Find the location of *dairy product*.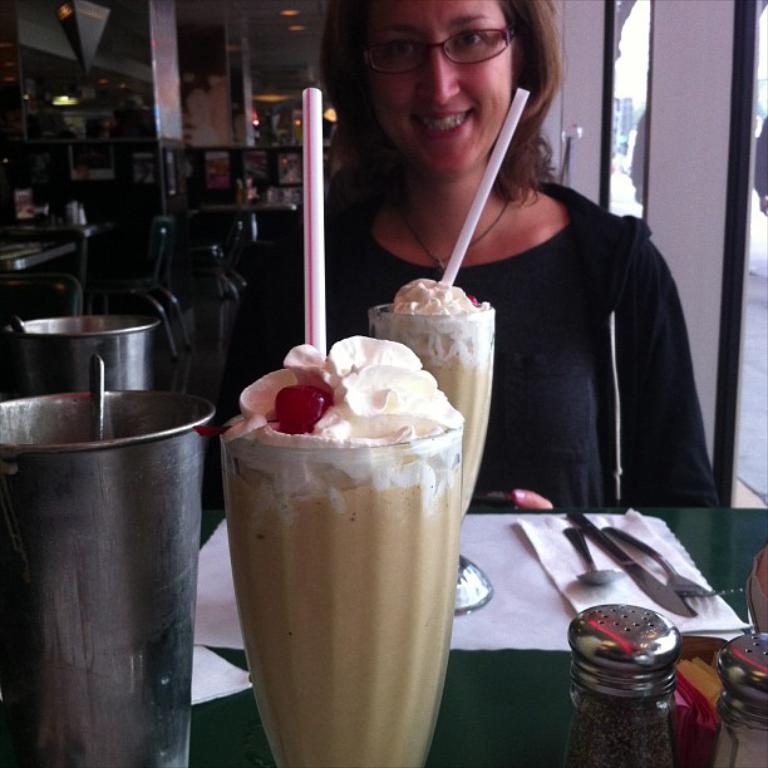
Location: x1=366 y1=270 x2=487 y2=542.
